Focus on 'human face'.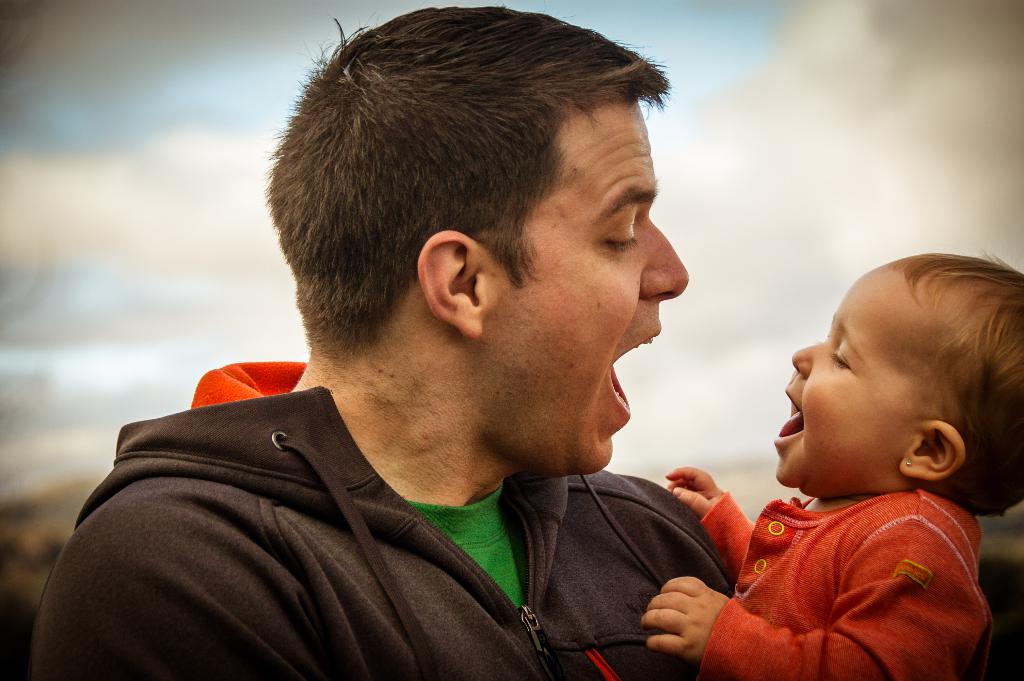
Focused at pyautogui.locateOnScreen(483, 107, 689, 475).
